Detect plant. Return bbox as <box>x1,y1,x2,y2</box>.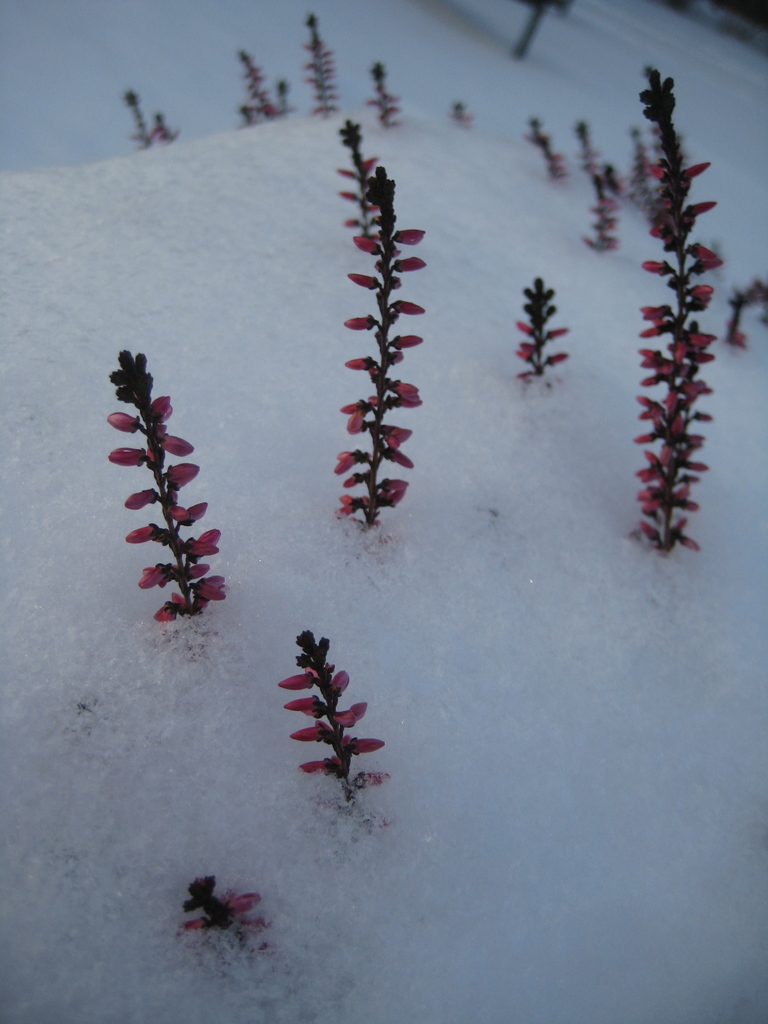
<box>243,60,287,127</box>.
